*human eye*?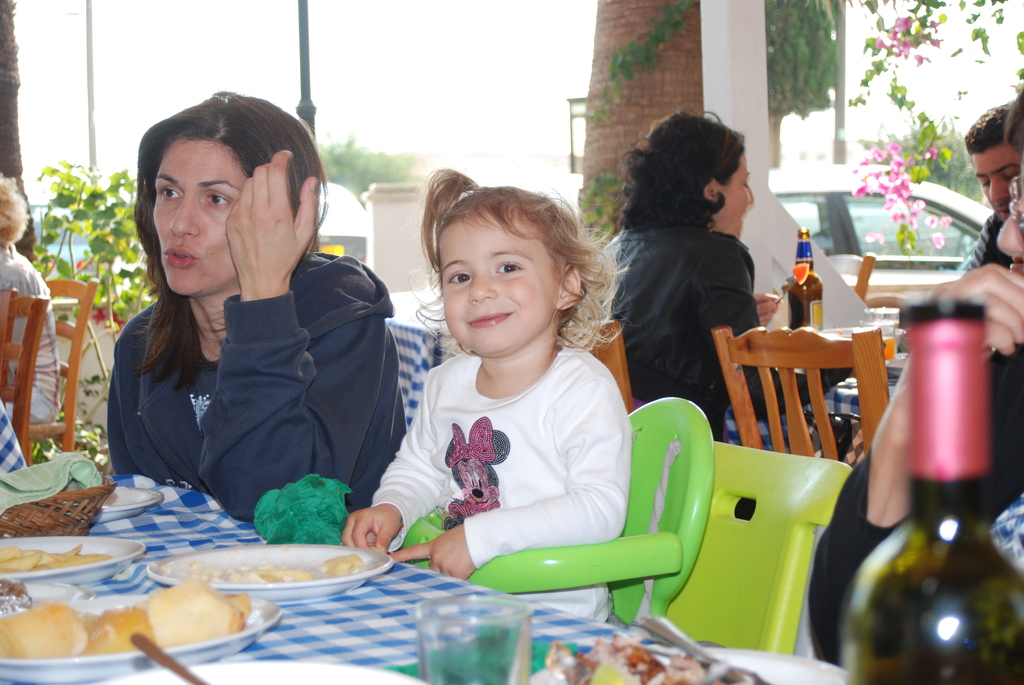
x1=490, y1=257, x2=520, y2=276
